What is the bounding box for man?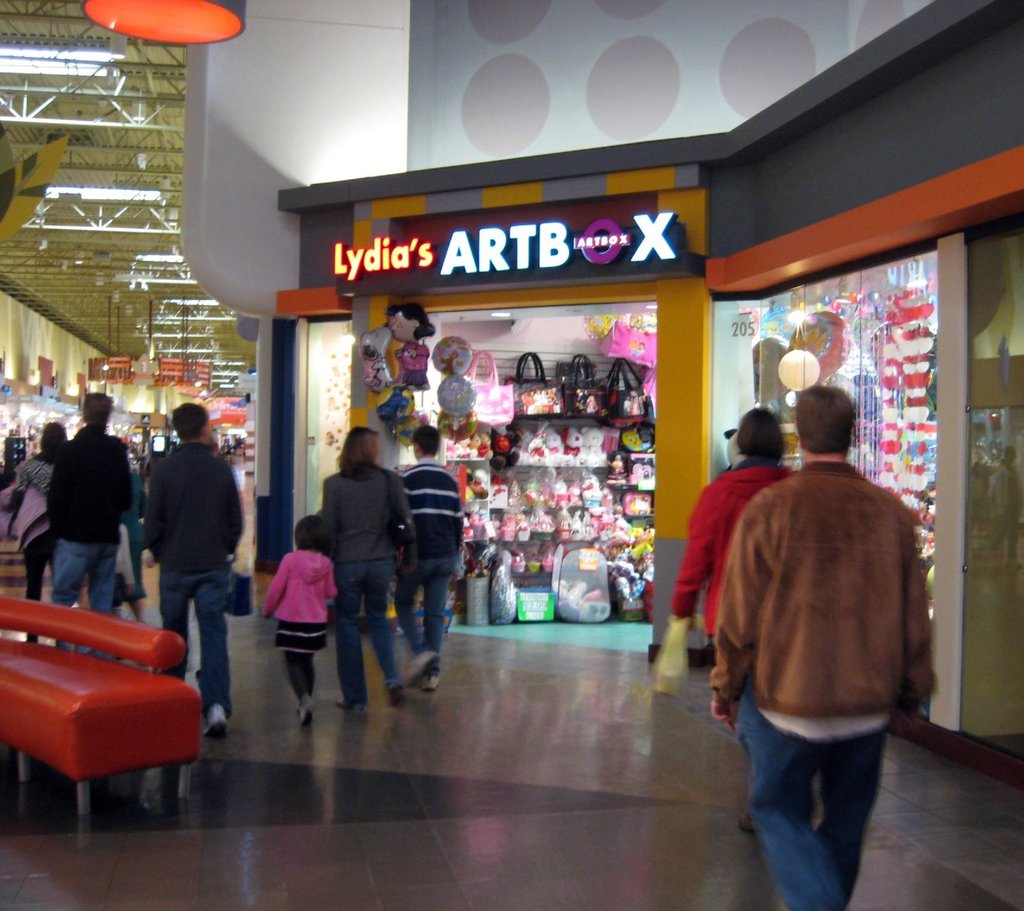
[122, 400, 236, 692].
